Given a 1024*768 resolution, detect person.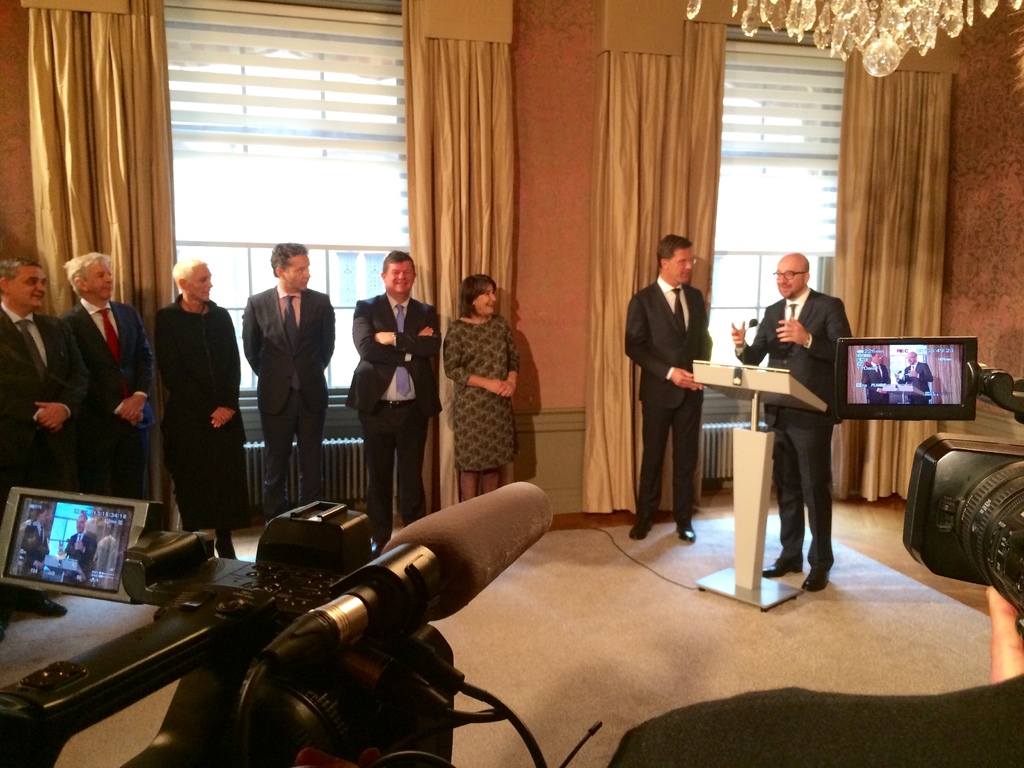
bbox=[733, 256, 849, 597].
